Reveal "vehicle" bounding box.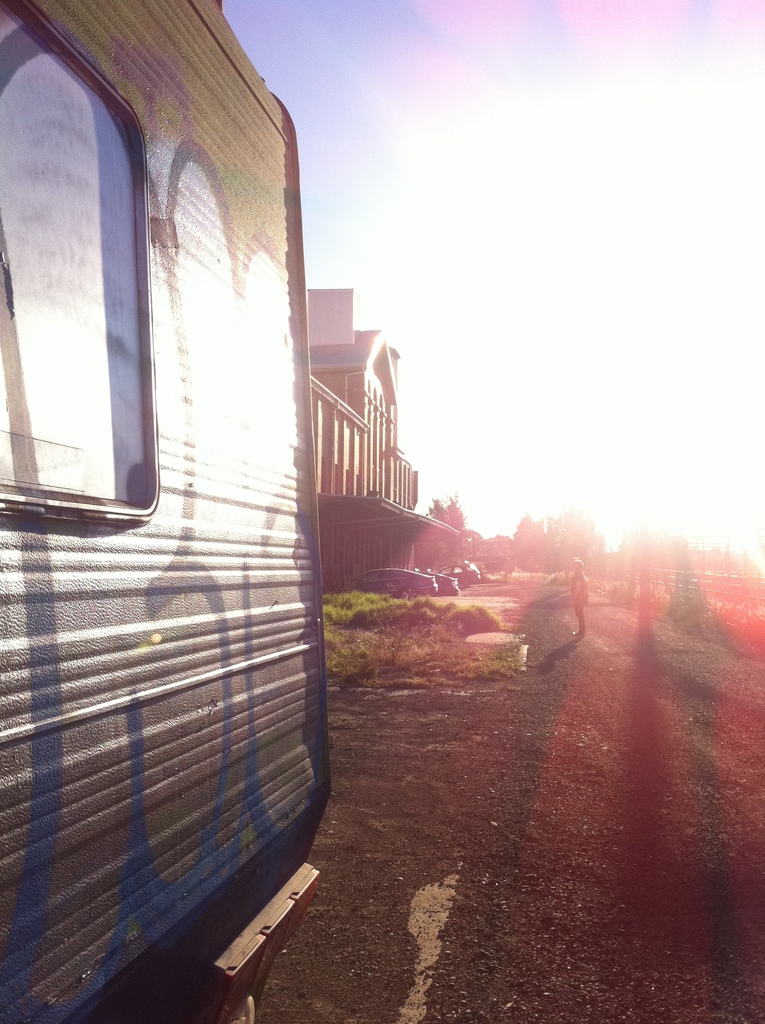
Revealed: x1=0 y1=0 x2=322 y2=1023.
